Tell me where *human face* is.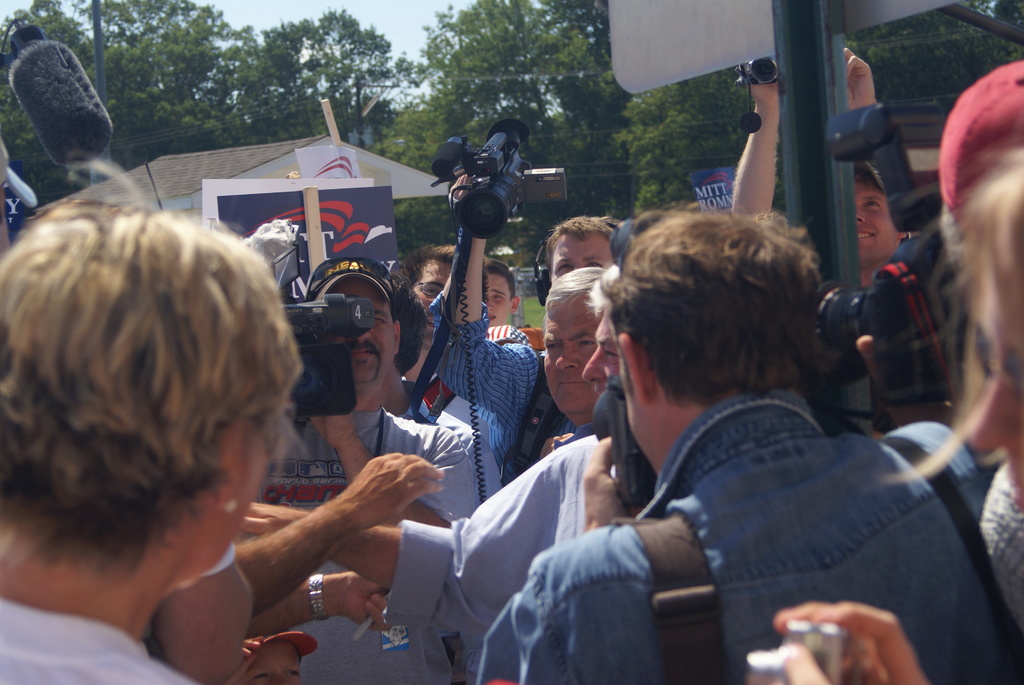
*human face* is at box(234, 640, 305, 684).
